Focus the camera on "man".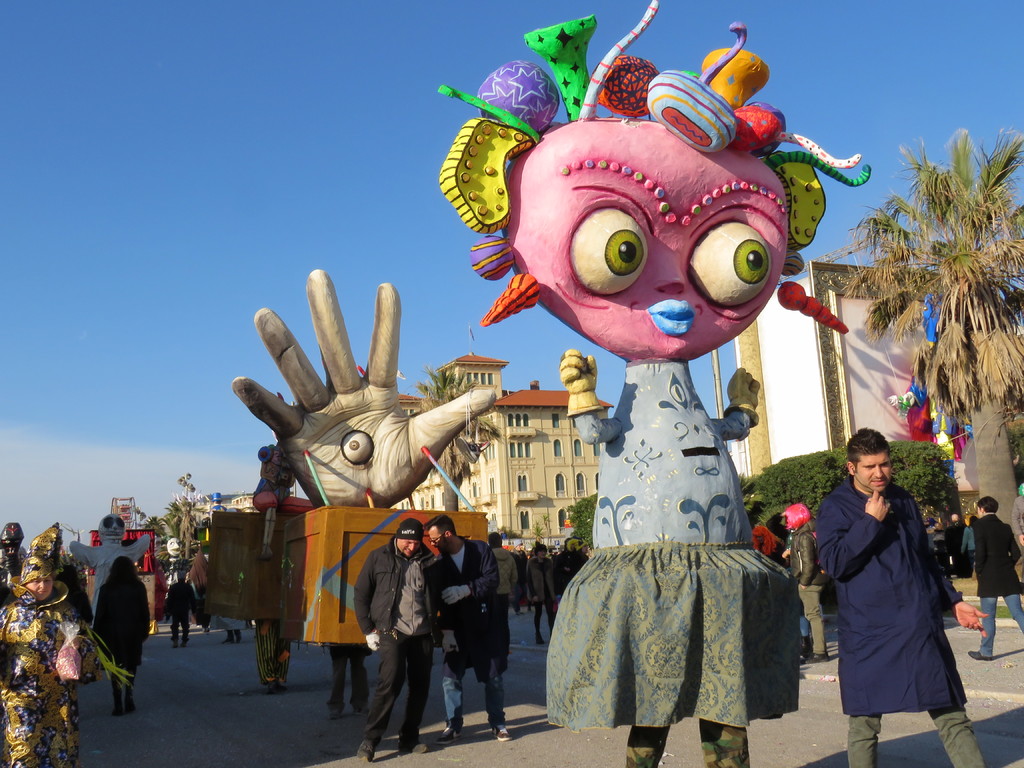
Focus region: <box>1012,494,1023,544</box>.
